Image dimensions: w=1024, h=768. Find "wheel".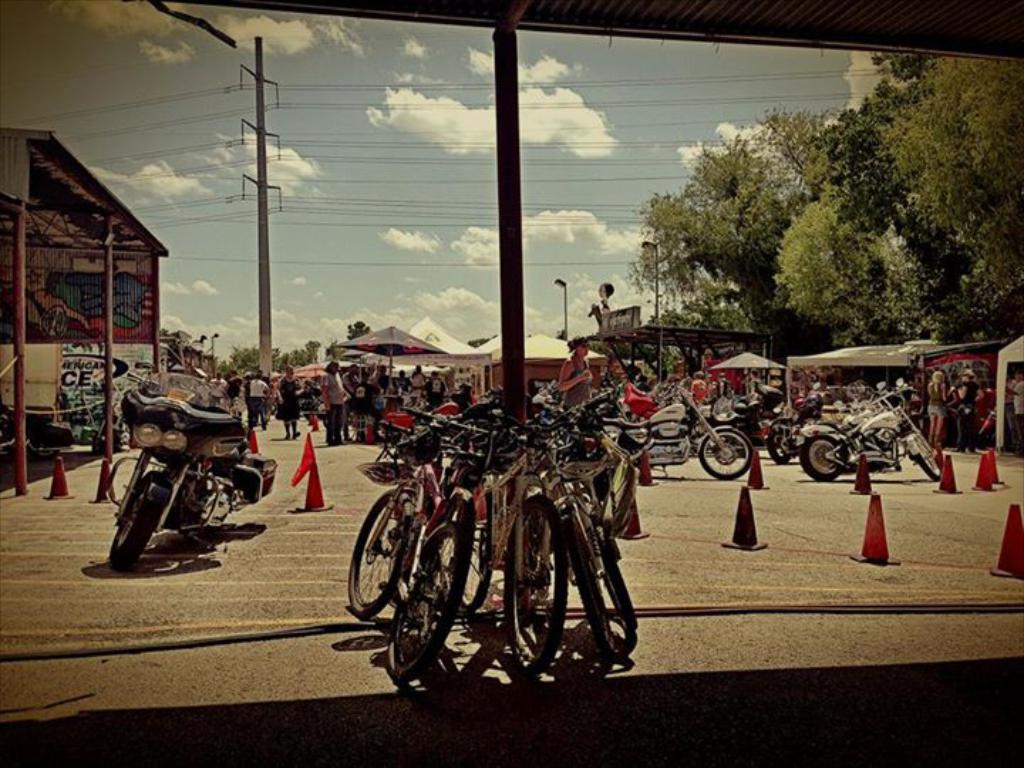
locate(769, 425, 788, 466).
